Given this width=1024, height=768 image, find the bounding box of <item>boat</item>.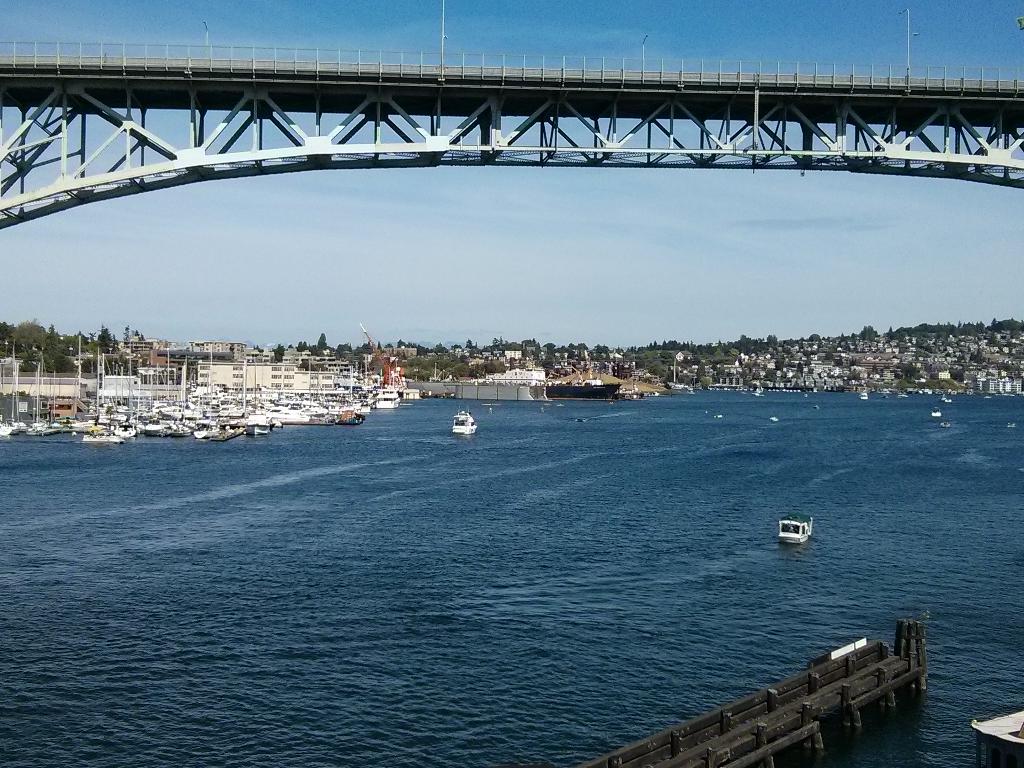
rect(778, 515, 814, 547).
